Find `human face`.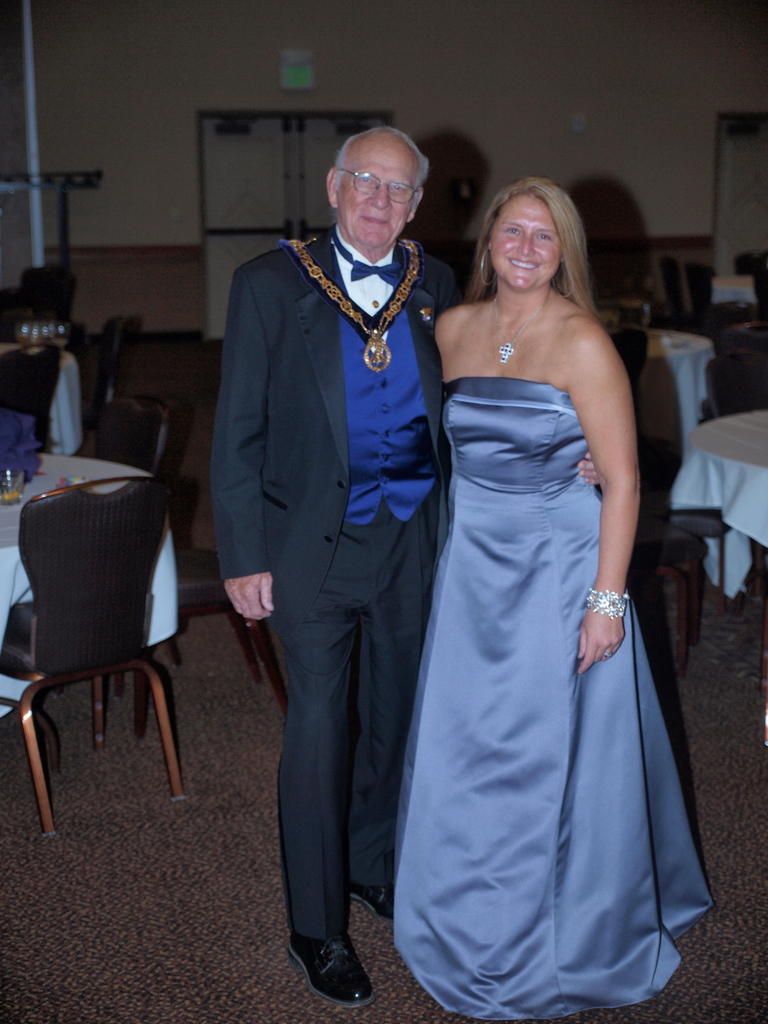
(493,200,564,298).
